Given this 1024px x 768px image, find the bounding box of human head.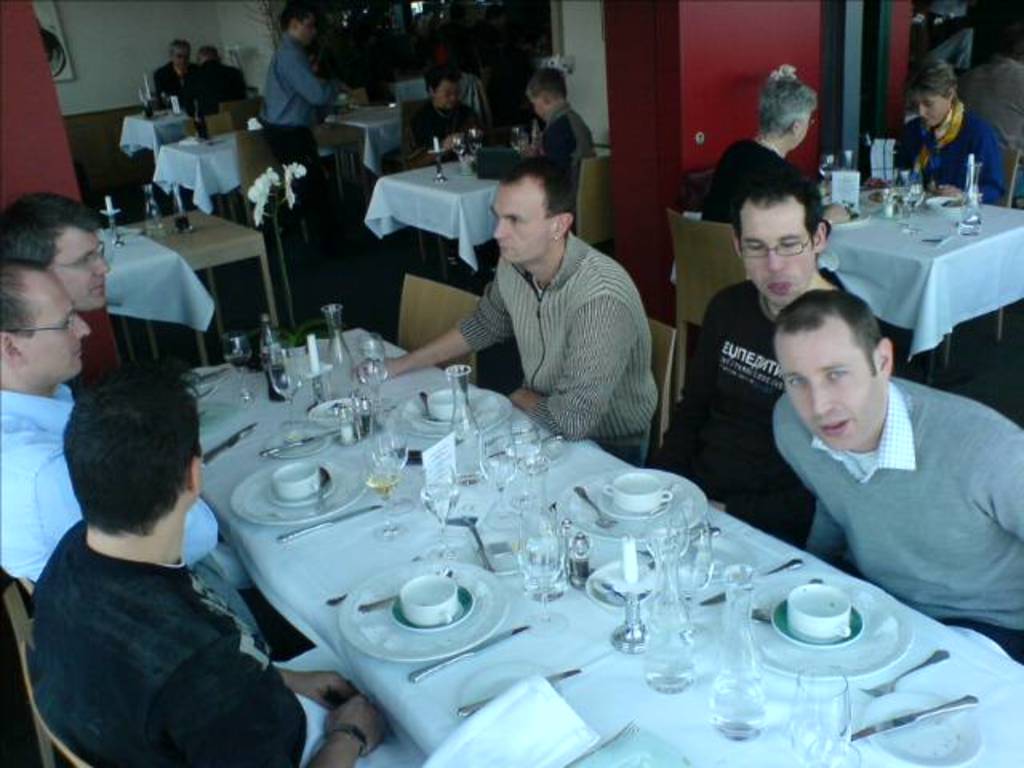
left=733, top=173, right=830, bottom=304.
